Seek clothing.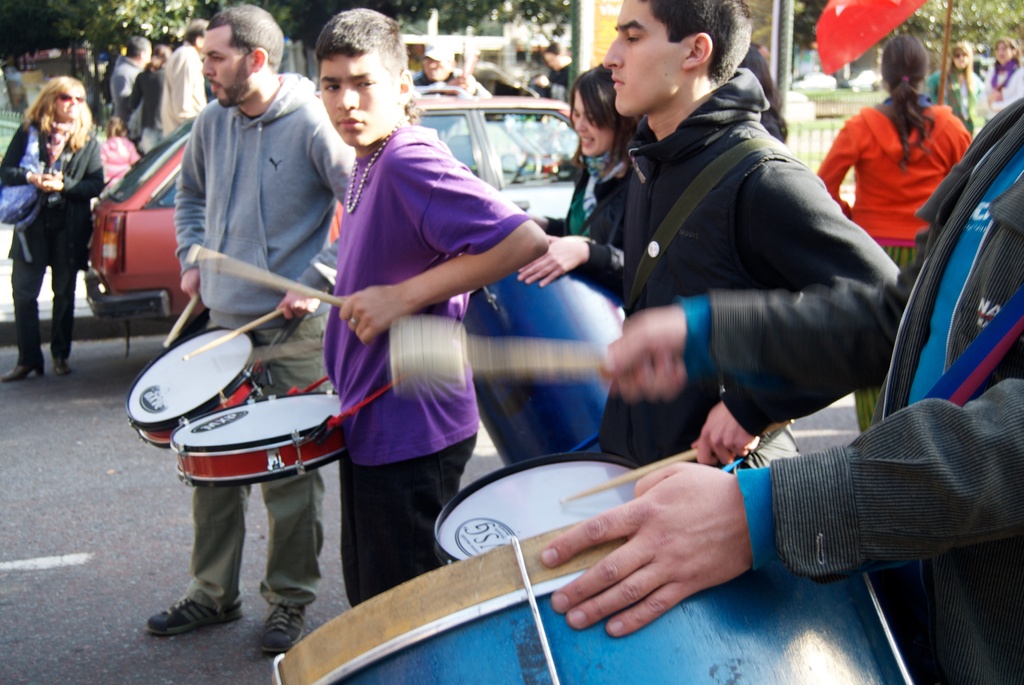
detection(132, 74, 172, 155).
